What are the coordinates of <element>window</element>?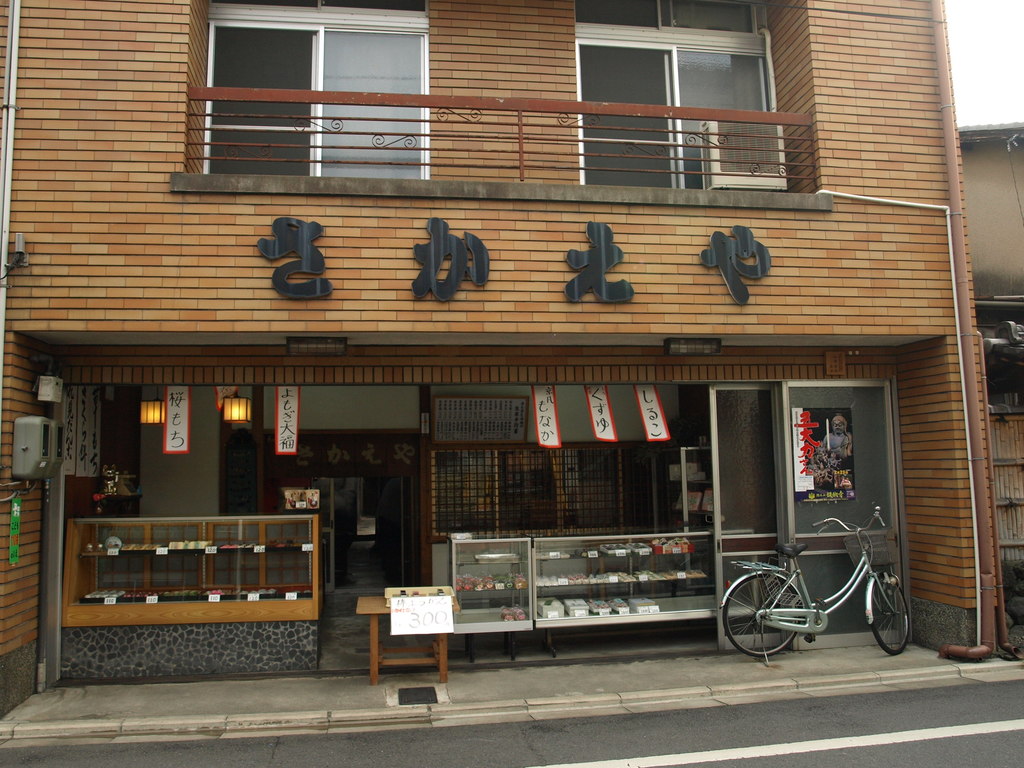
select_region(201, 15, 432, 177).
